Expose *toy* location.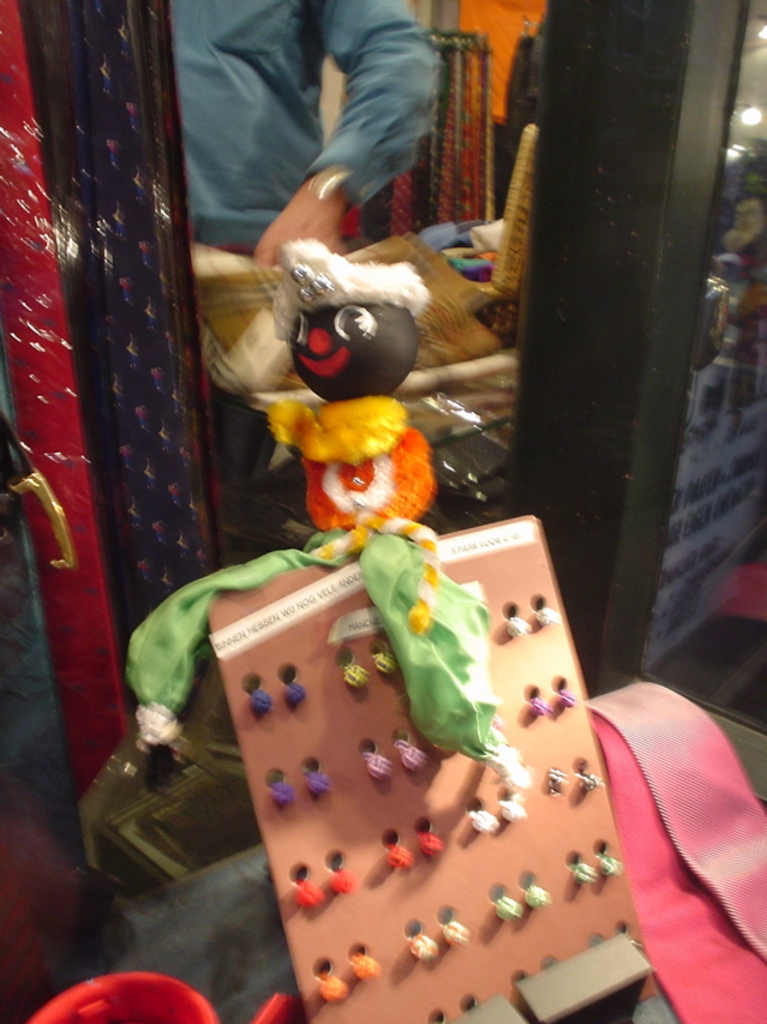
Exposed at (x1=367, y1=751, x2=394, y2=782).
